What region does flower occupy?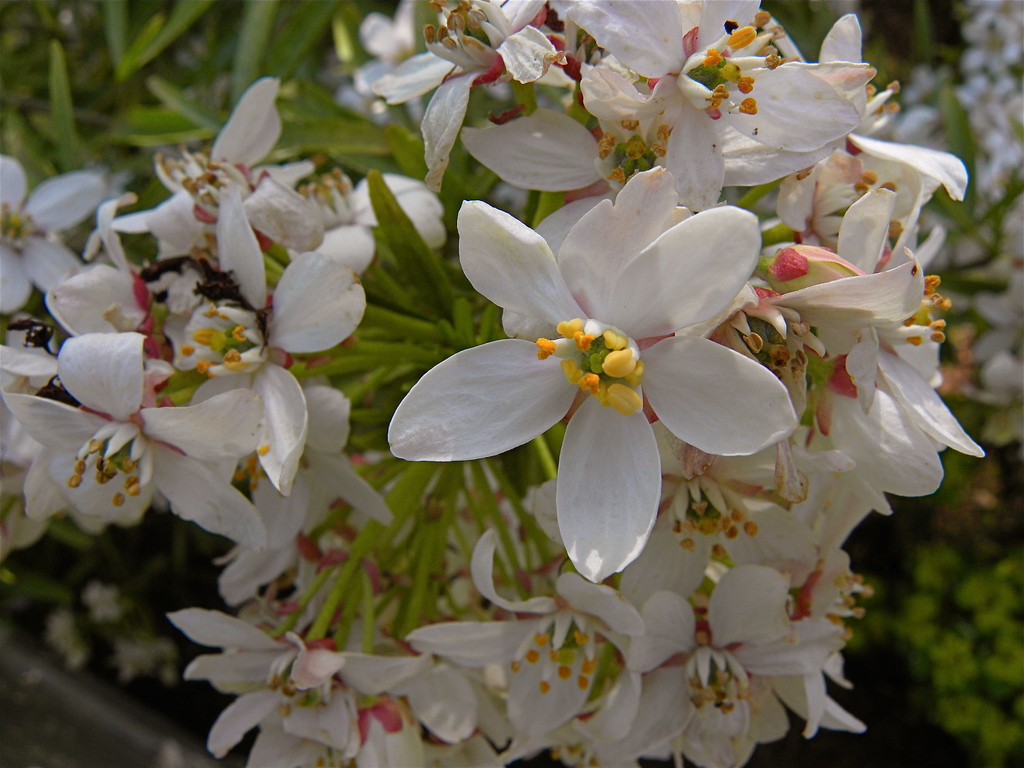
(426, 176, 803, 558).
